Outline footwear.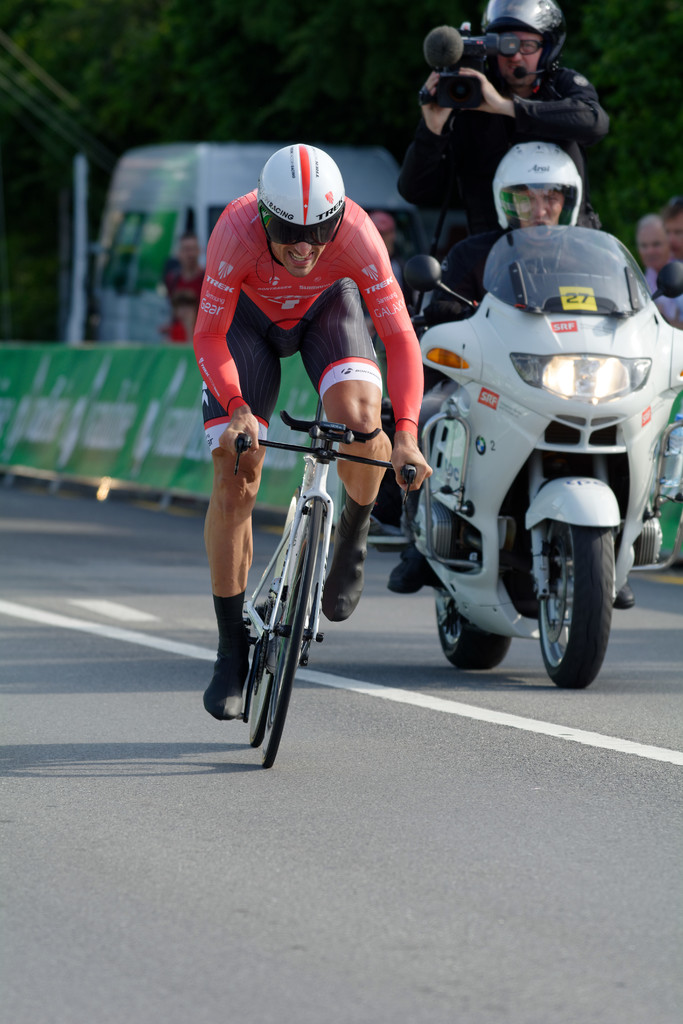
Outline: <bbox>616, 584, 636, 610</bbox>.
